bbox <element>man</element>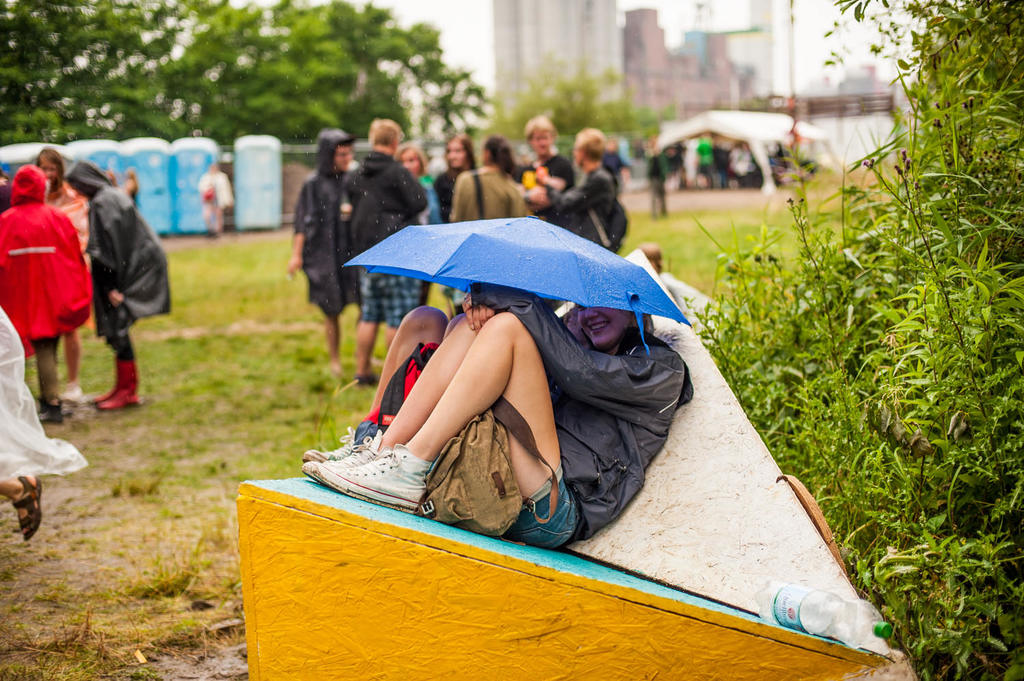
BBox(0, 167, 76, 420)
